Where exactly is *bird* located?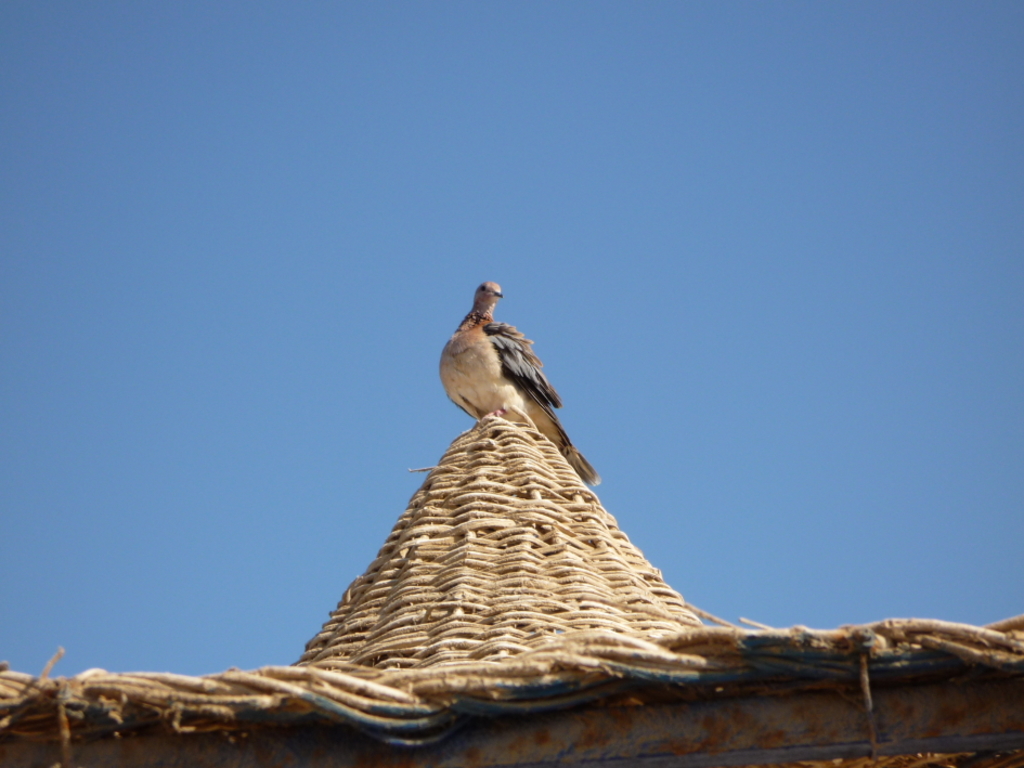
Its bounding box is rect(445, 291, 606, 465).
